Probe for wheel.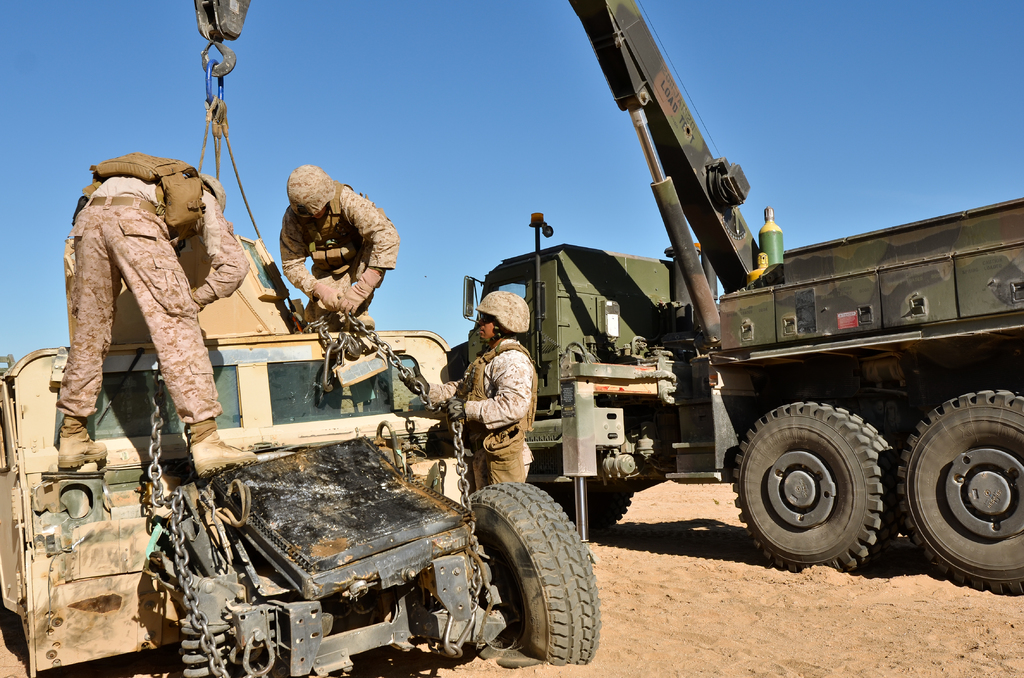
Probe result: pyautogui.locateOnScreen(727, 387, 892, 570).
